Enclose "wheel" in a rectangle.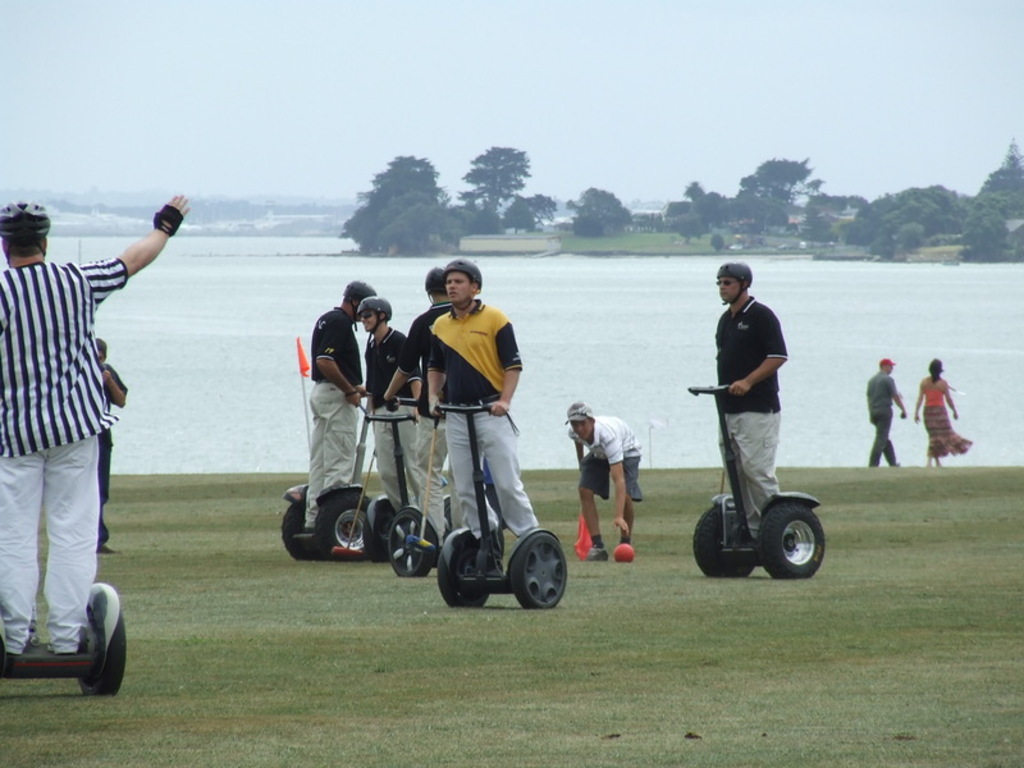
Rect(315, 490, 370, 559).
